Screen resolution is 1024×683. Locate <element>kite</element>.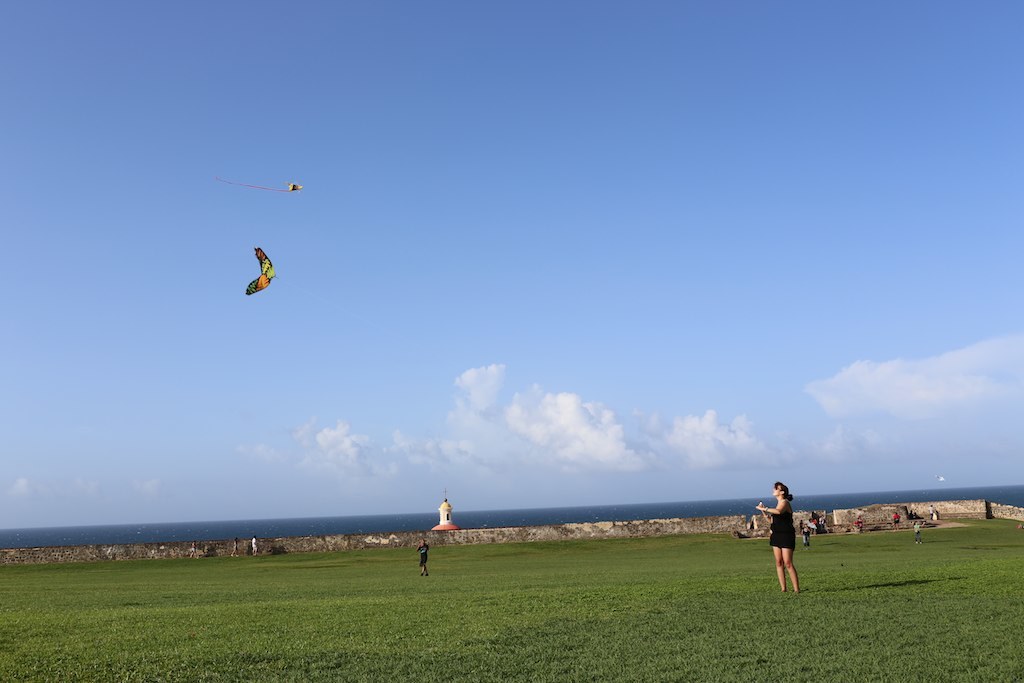
box=[242, 245, 276, 295].
